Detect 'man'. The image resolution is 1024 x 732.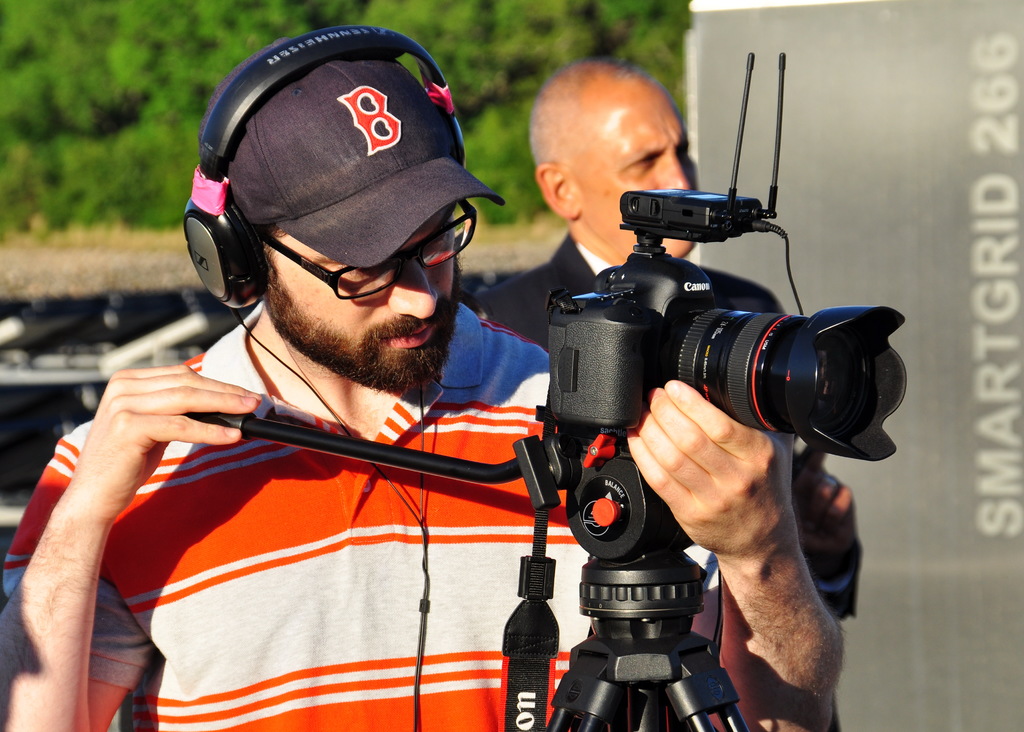
<region>462, 65, 878, 731</region>.
